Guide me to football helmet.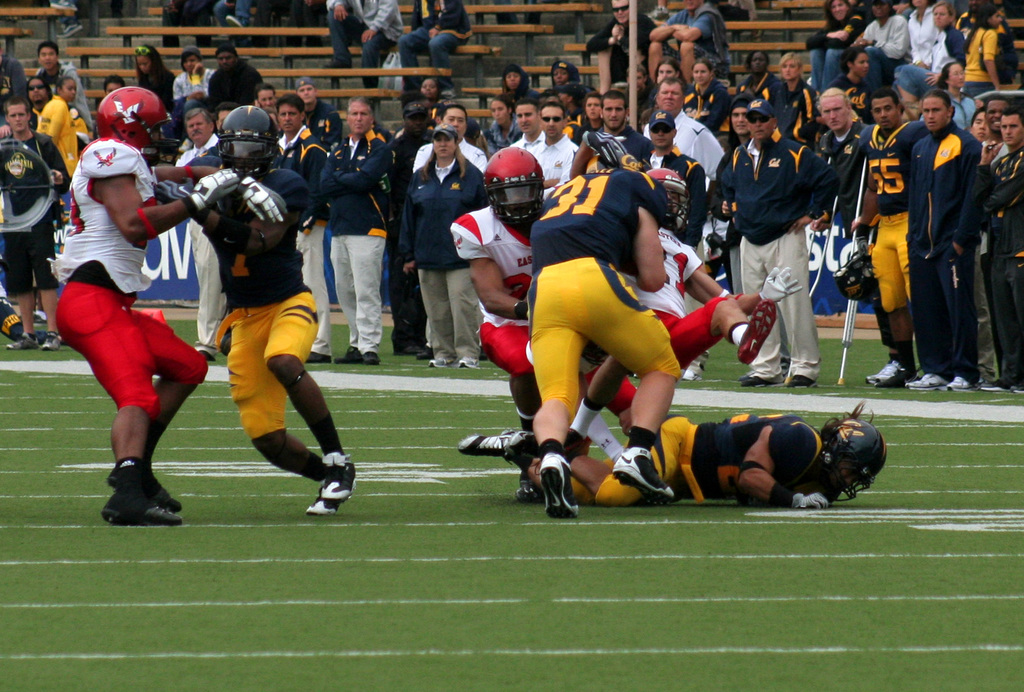
Guidance: x1=808 y1=416 x2=888 y2=502.
